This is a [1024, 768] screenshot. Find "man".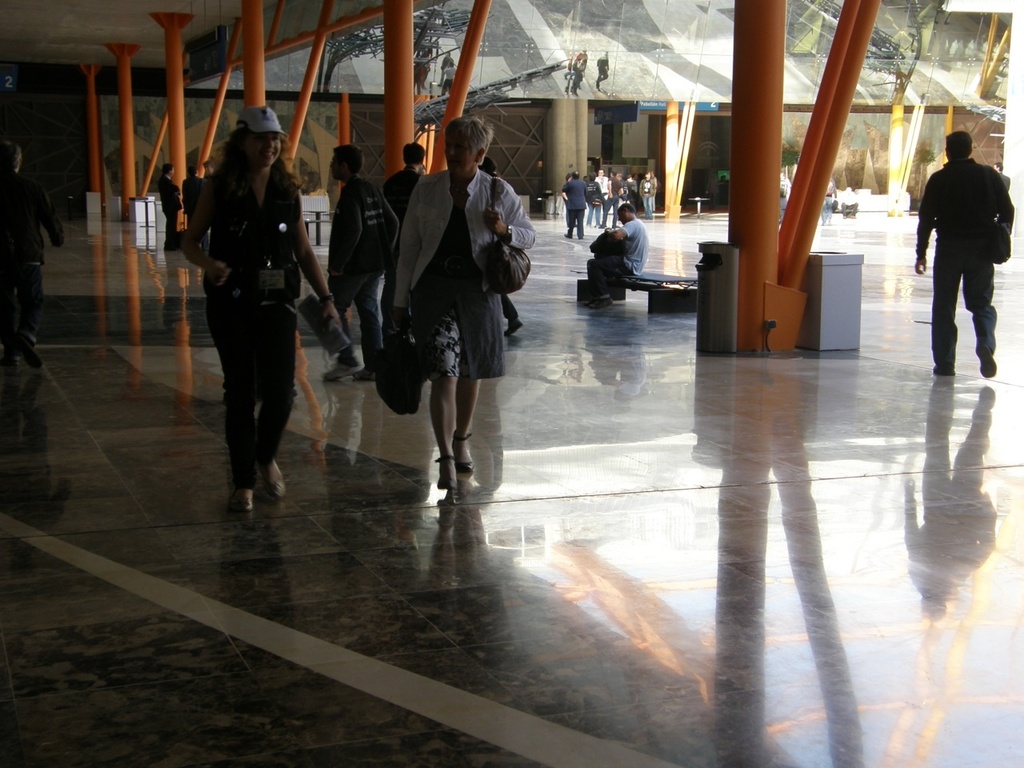
Bounding box: Rect(0, 133, 66, 385).
